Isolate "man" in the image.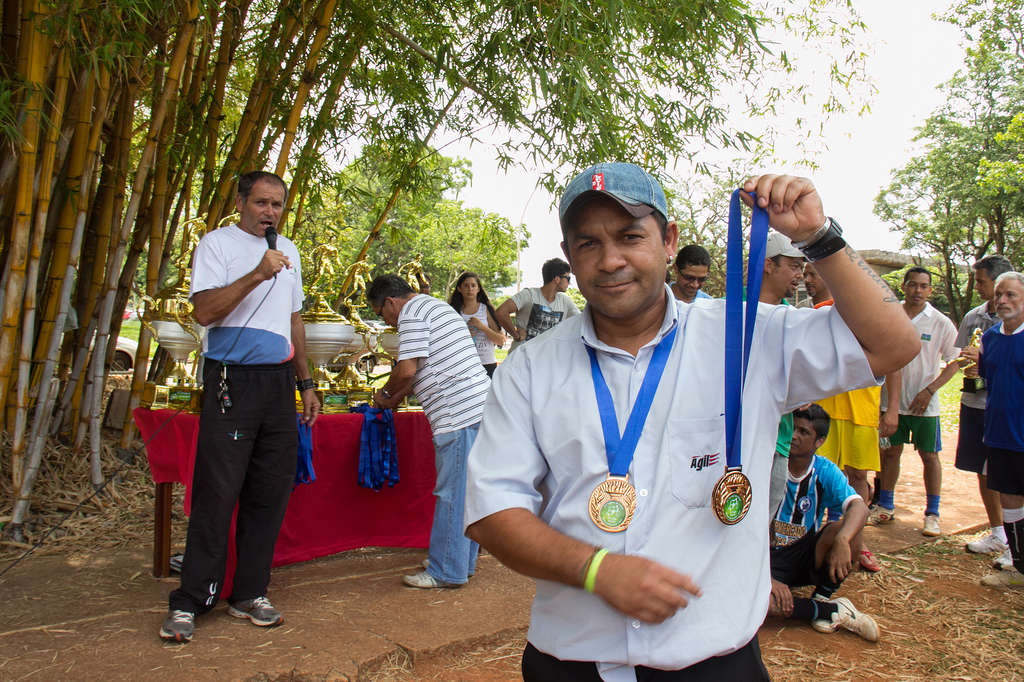
Isolated region: x1=807, y1=295, x2=901, y2=572.
